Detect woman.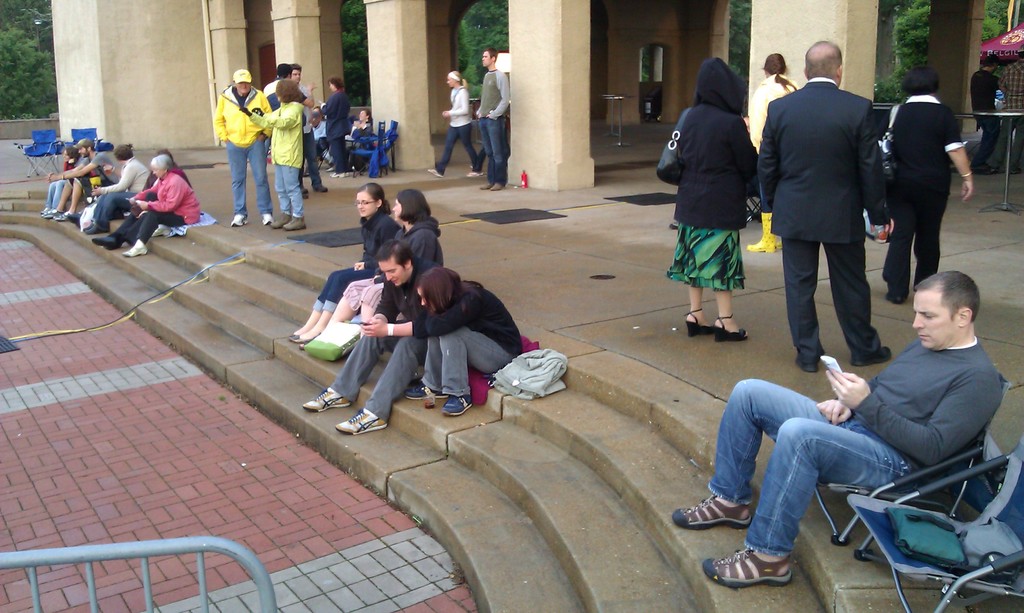
Detected at l=316, t=77, r=349, b=177.
